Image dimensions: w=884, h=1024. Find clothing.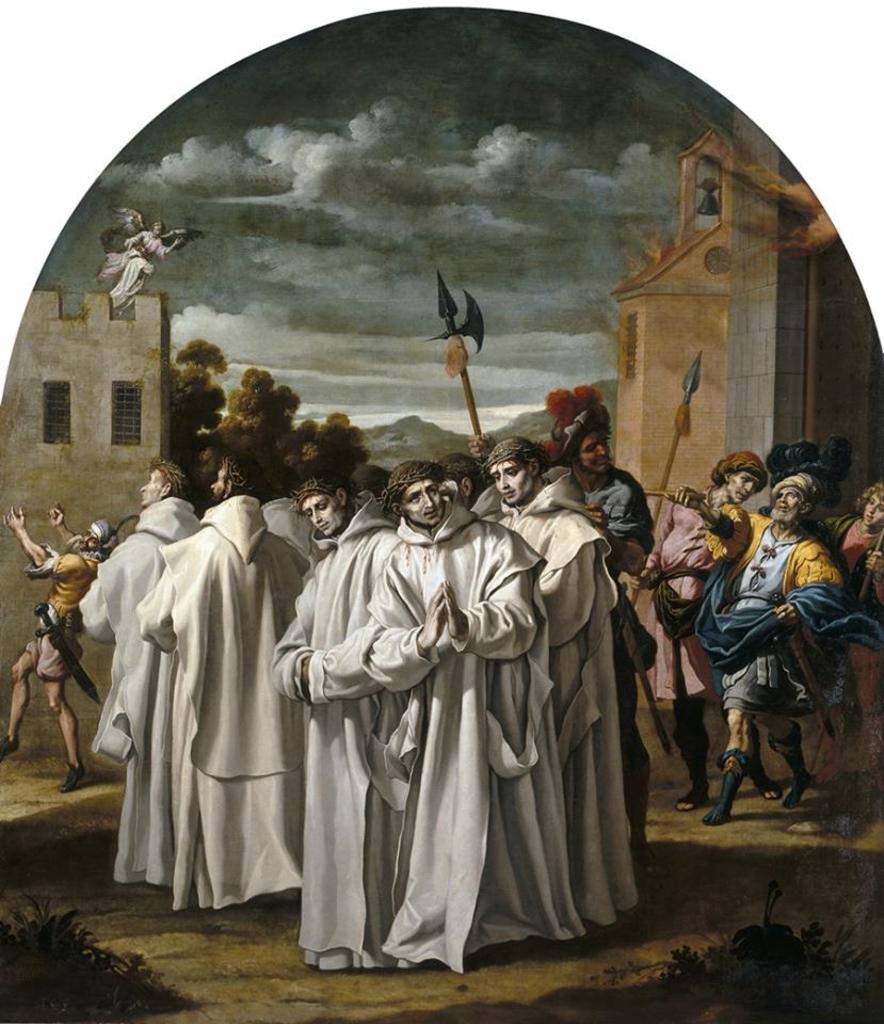
692/507/863/720.
